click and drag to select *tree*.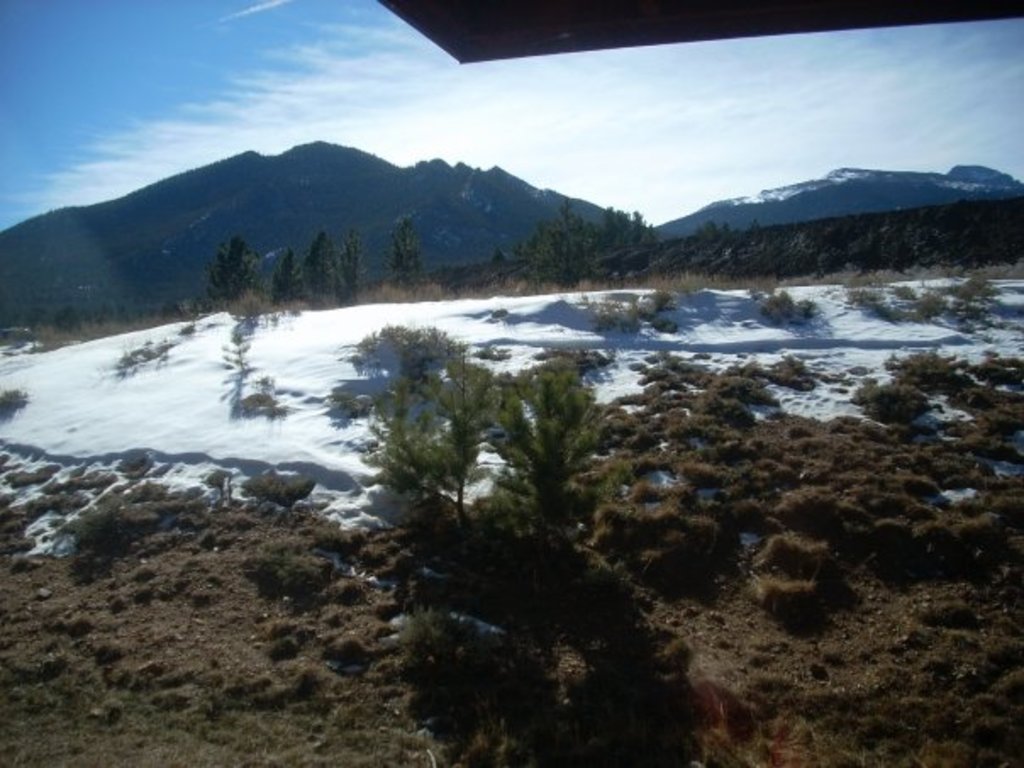
Selection: <region>200, 236, 263, 305</region>.
